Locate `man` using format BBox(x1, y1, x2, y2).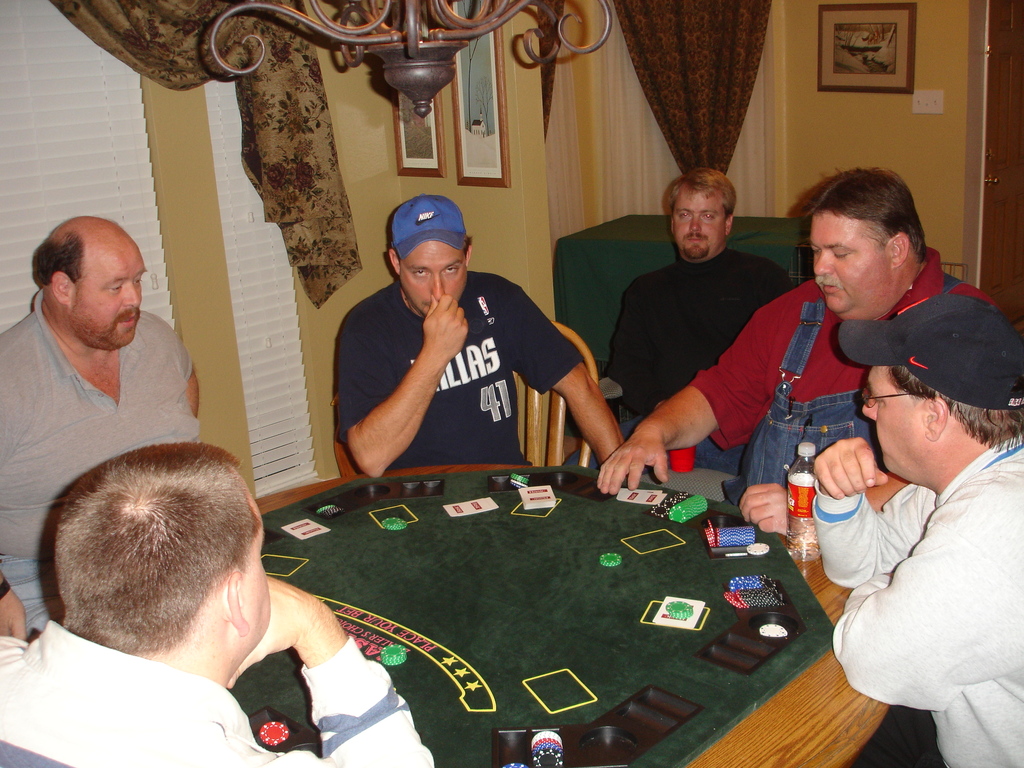
BBox(592, 168, 793, 475).
